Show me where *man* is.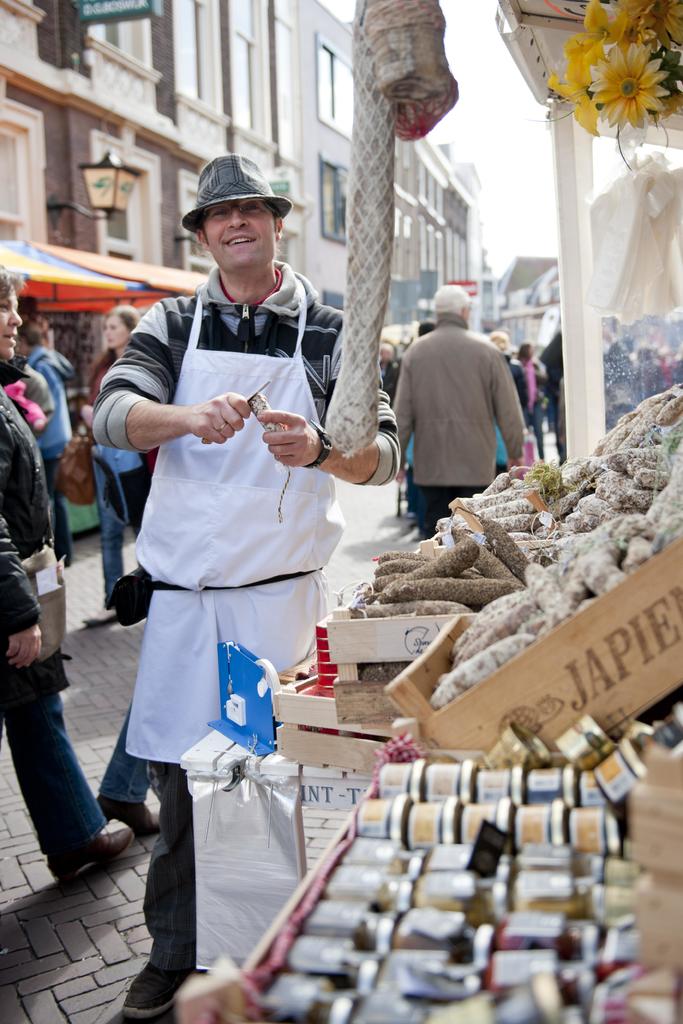
*man* is at 386 280 527 532.
